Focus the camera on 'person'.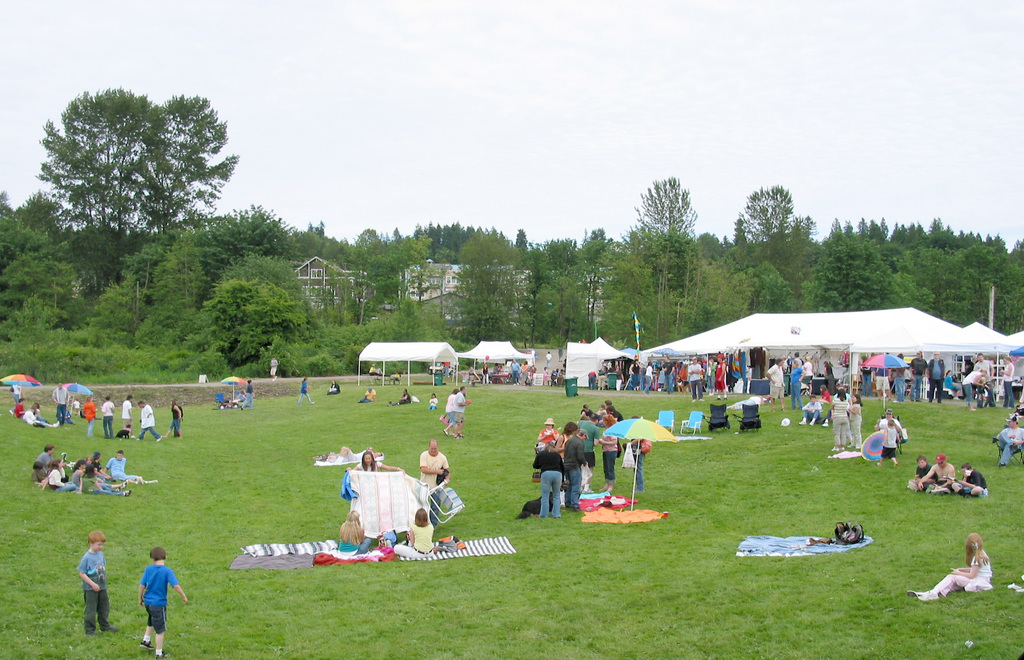
Focus region: (268,357,275,380).
